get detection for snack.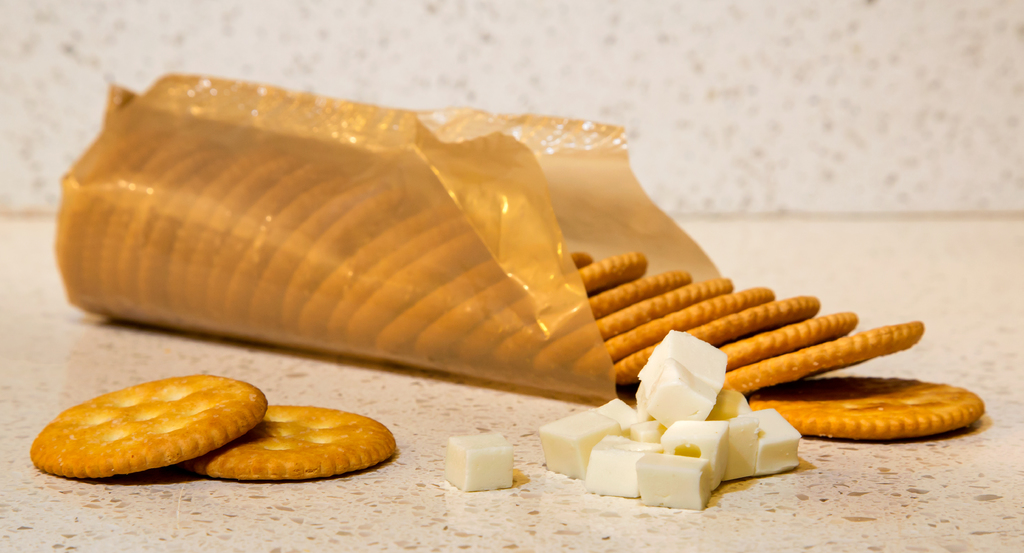
Detection: [189,403,401,486].
